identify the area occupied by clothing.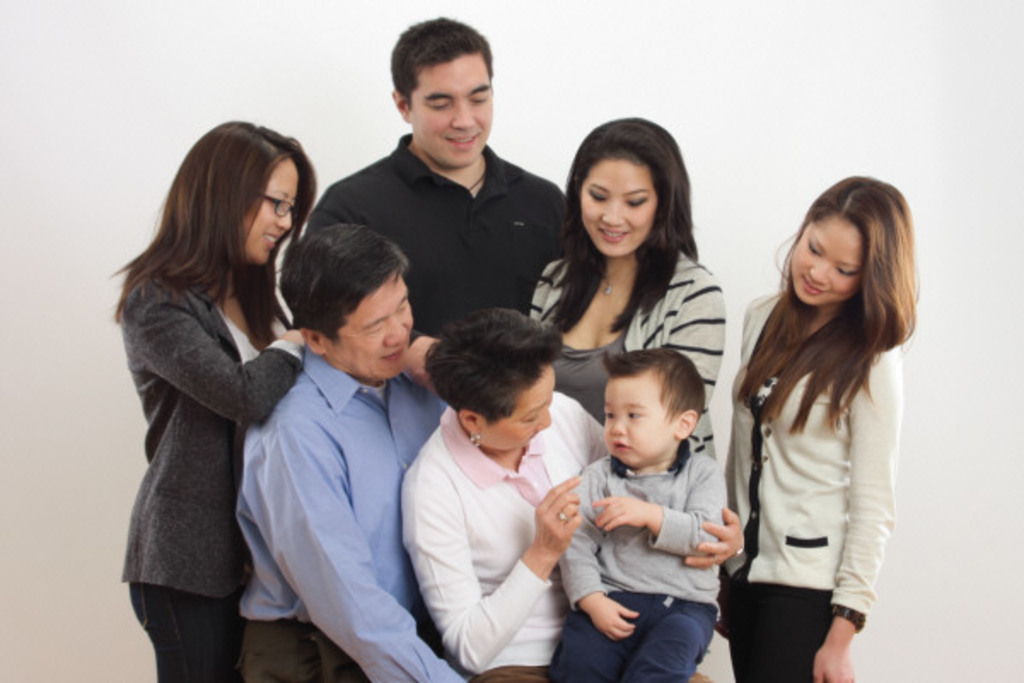
Area: [531, 244, 727, 461].
